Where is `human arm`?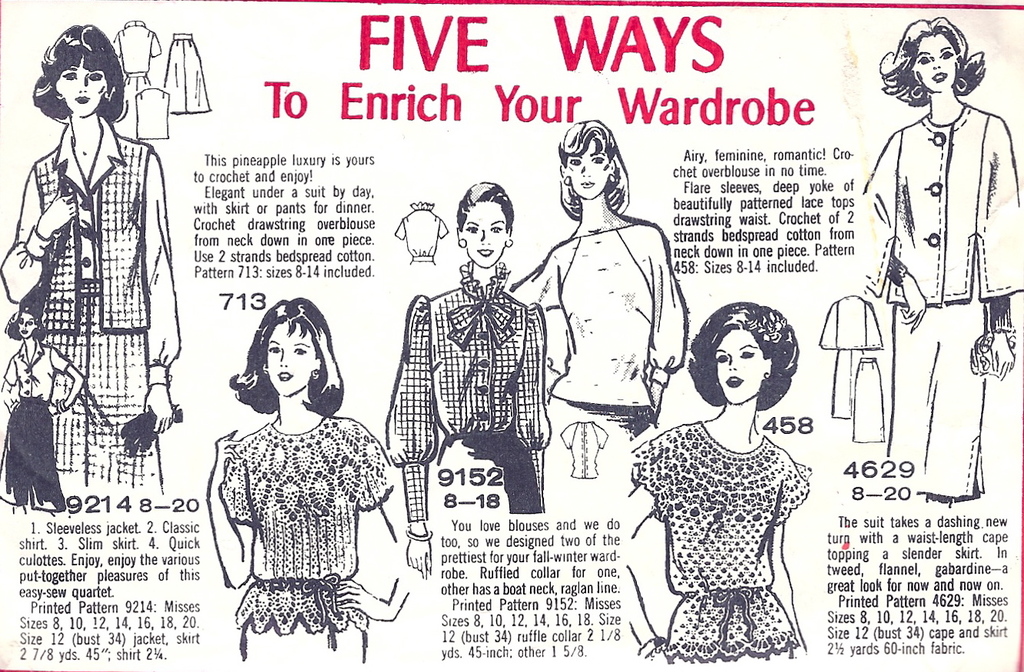
box=[765, 465, 824, 671].
